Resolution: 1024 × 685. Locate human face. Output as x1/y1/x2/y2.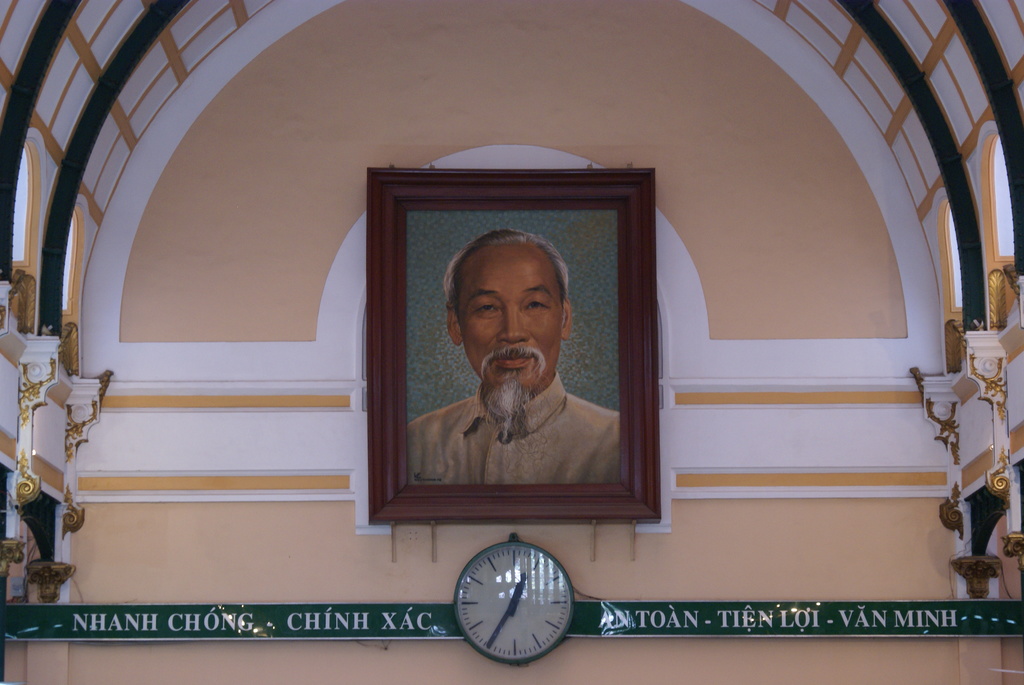
456/250/561/391.
